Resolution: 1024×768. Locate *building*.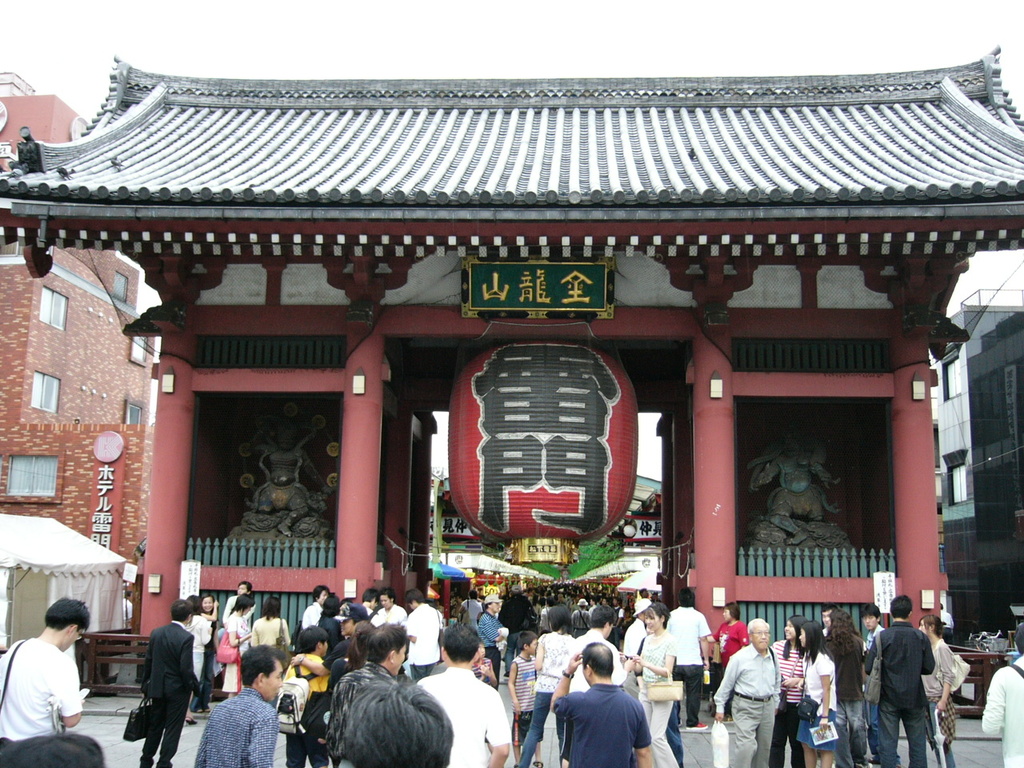
region(0, 46, 1023, 692).
